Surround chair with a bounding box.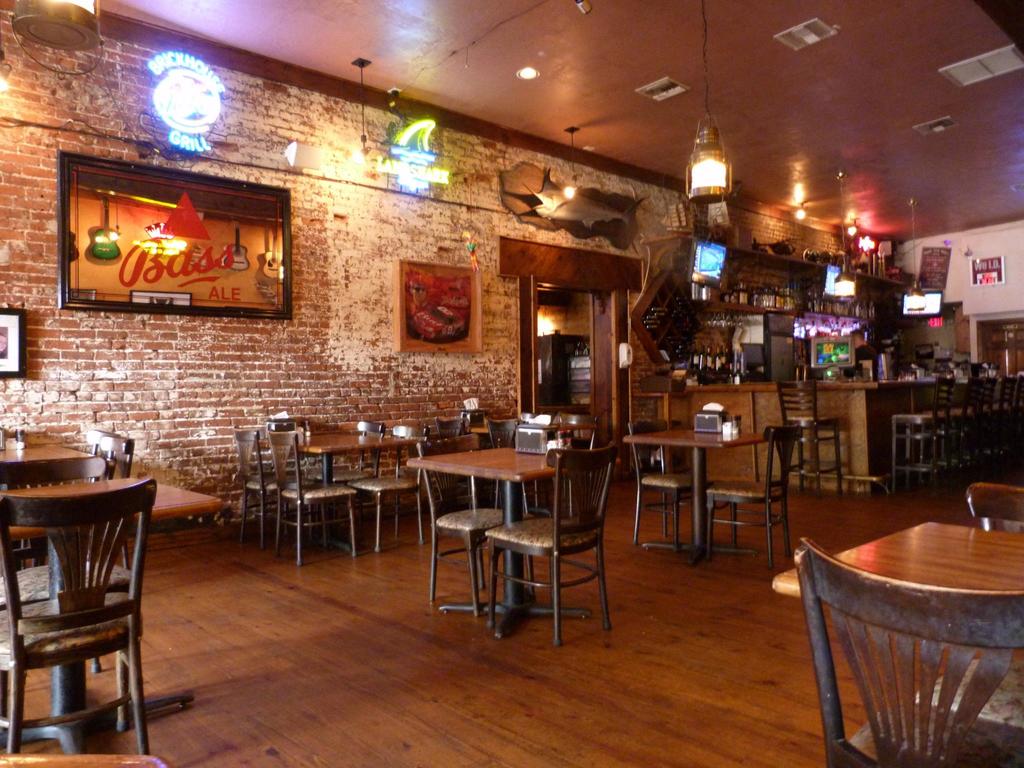
detection(779, 378, 841, 504).
